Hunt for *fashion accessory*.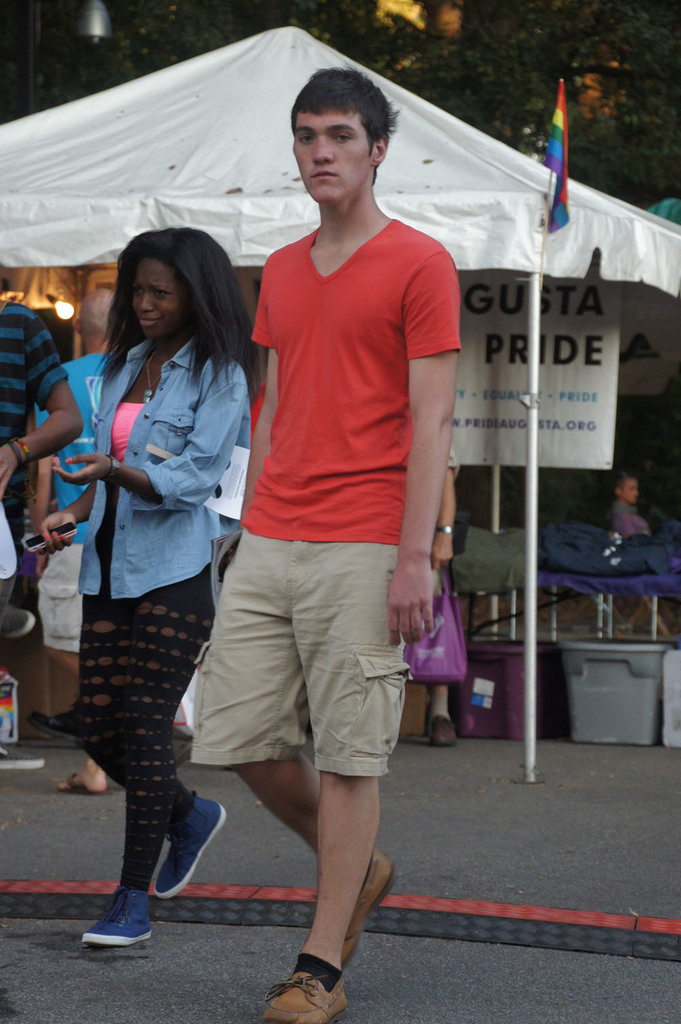
Hunted down at box(4, 437, 27, 468).
